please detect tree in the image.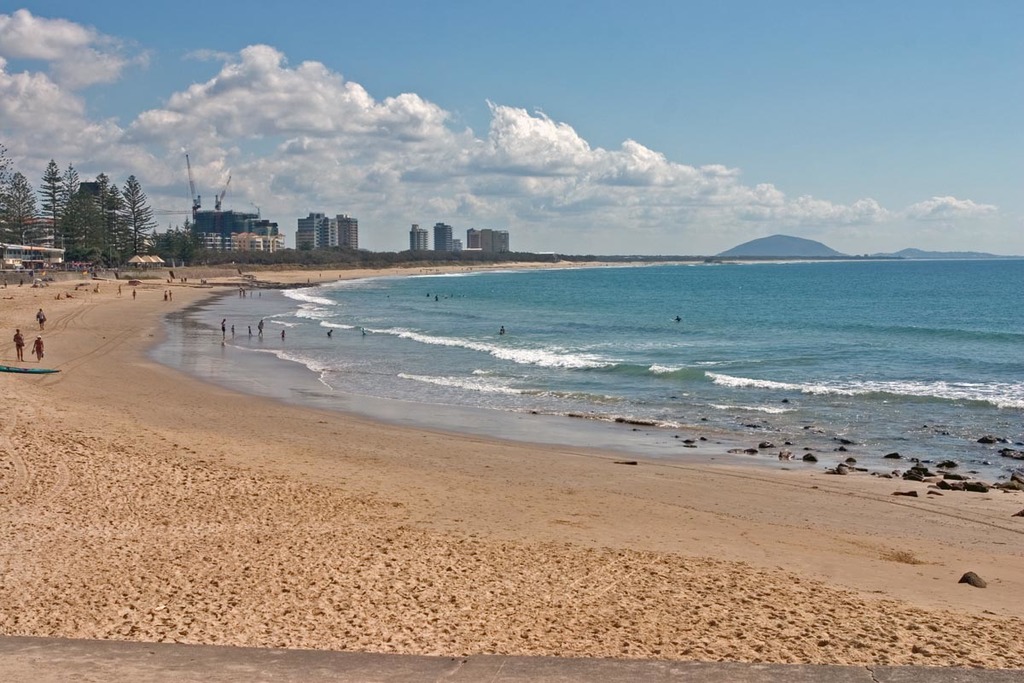
<bbox>0, 173, 40, 260</bbox>.
